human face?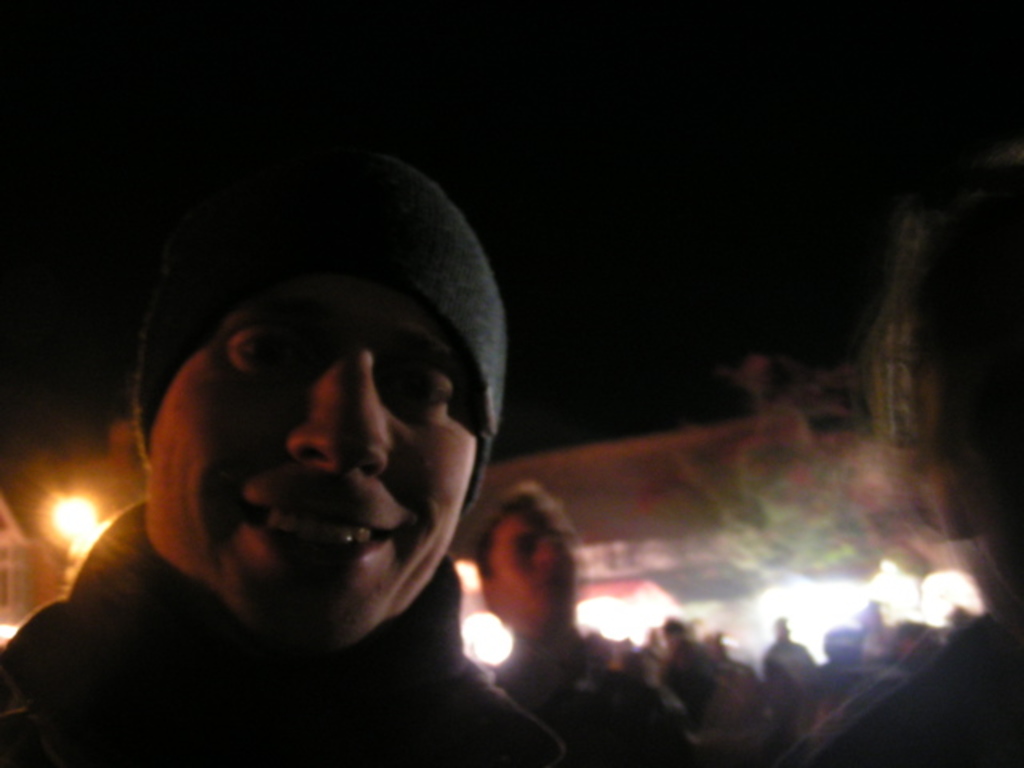
crop(483, 502, 579, 630)
